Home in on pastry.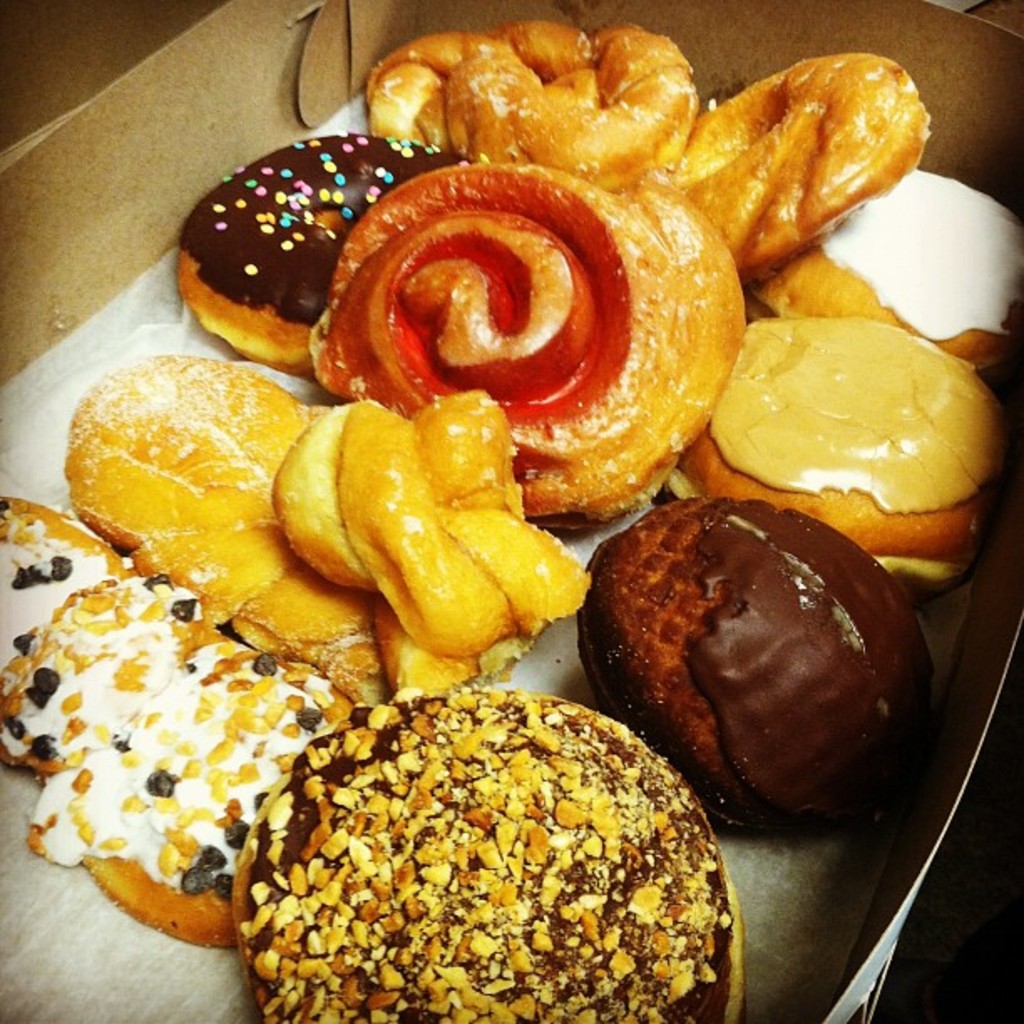
Homed in at select_region(755, 169, 1022, 376).
